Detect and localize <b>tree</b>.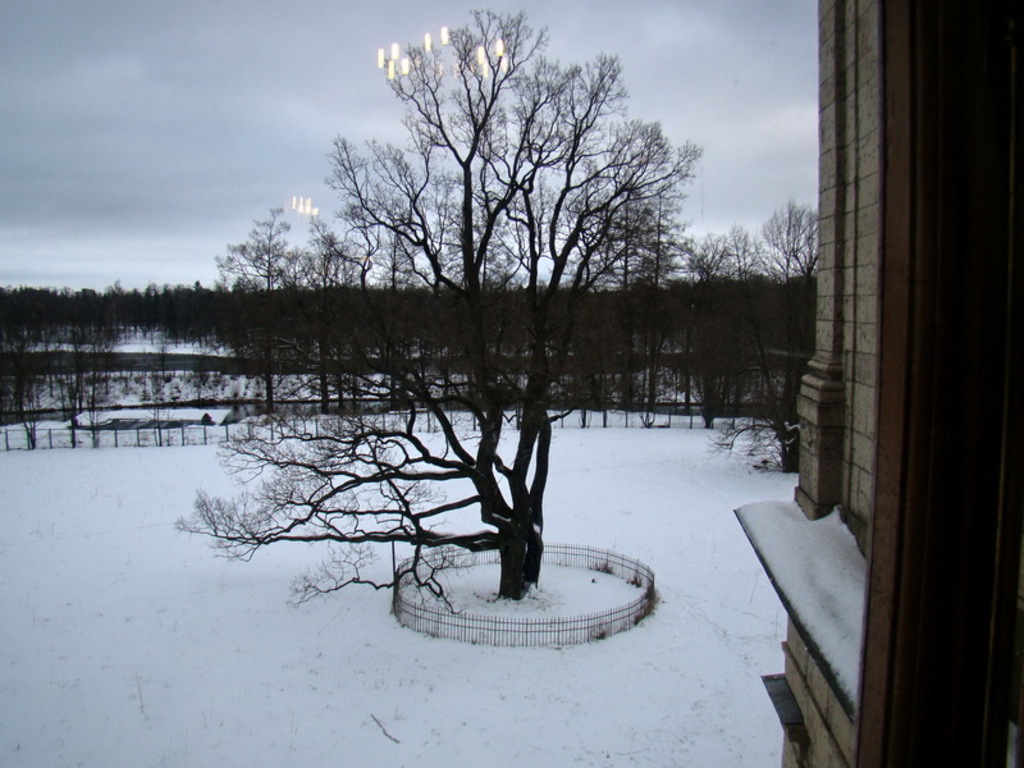
Localized at bbox(582, 163, 677, 428).
